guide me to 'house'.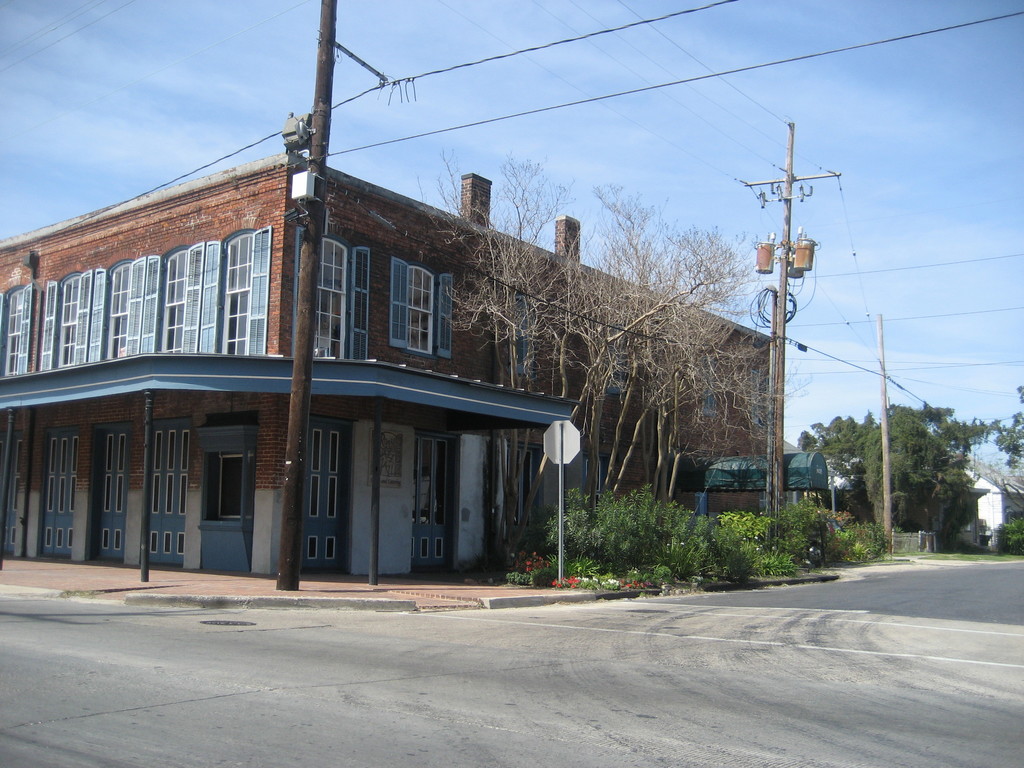
Guidance: (33, 88, 717, 610).
